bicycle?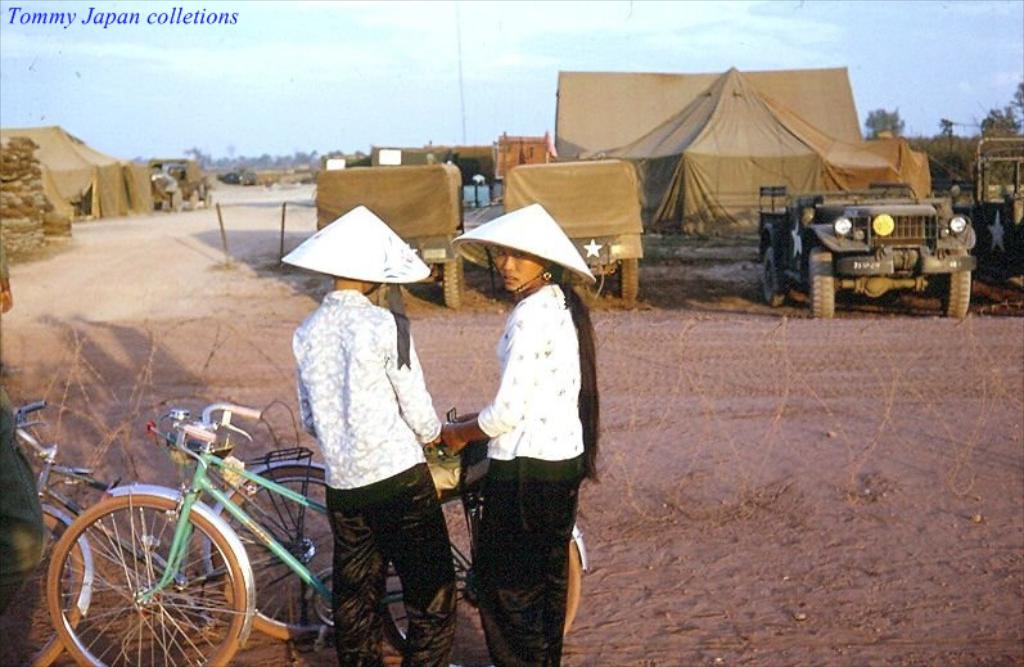
bbox(195, 392, 587, 666)
